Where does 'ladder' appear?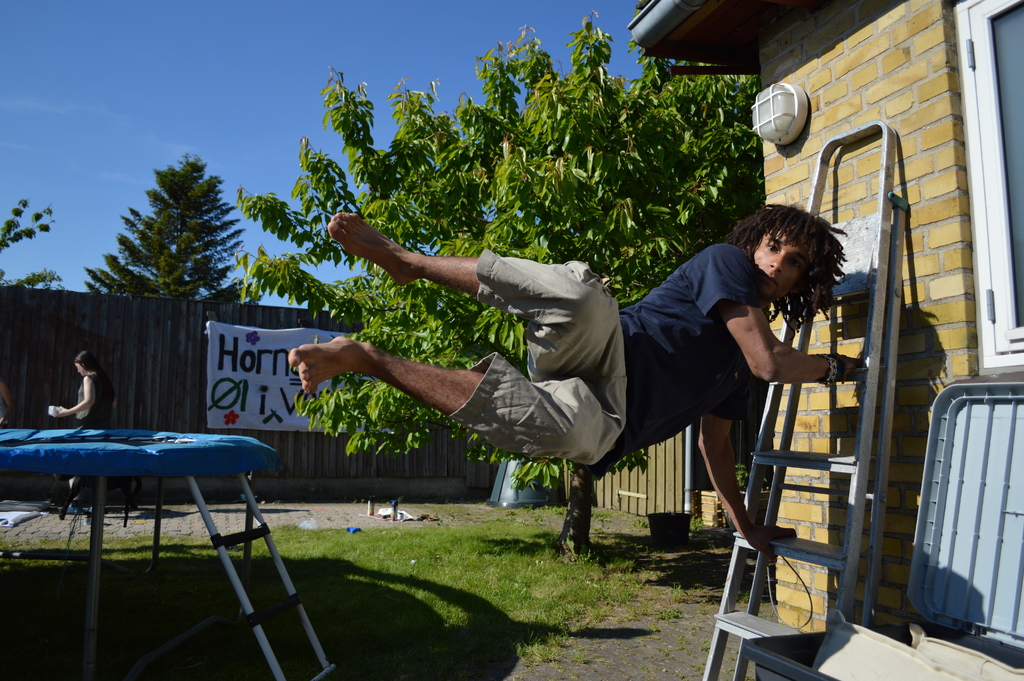
Appears at [left=701, top=119, right=908, bottom=680].
